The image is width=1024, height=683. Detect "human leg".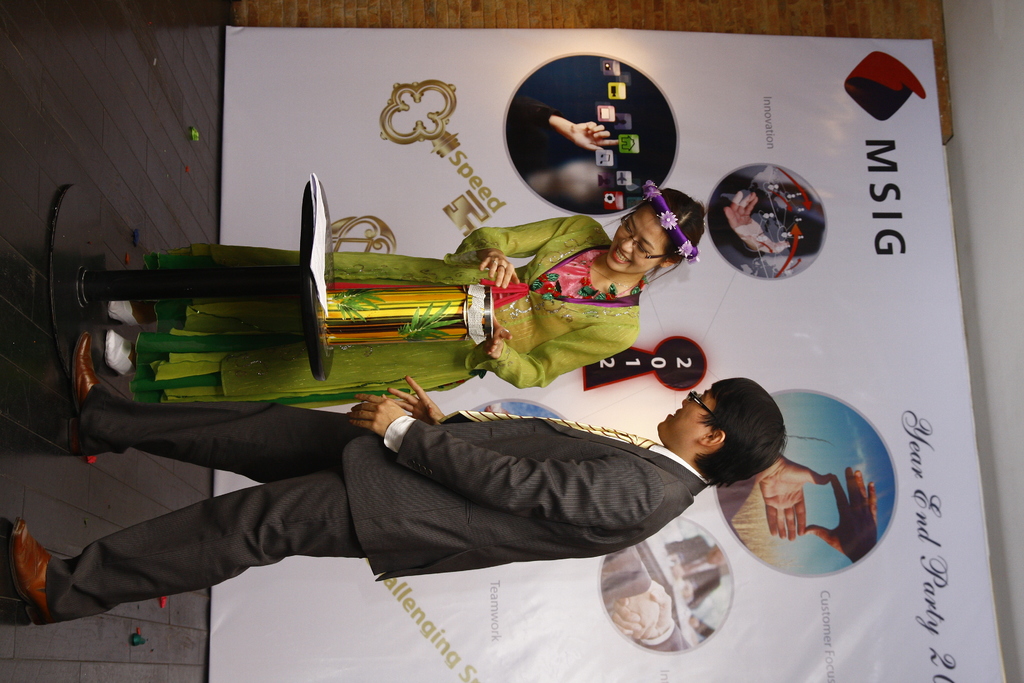
Detection: <box>71,254,468,315</box>.
